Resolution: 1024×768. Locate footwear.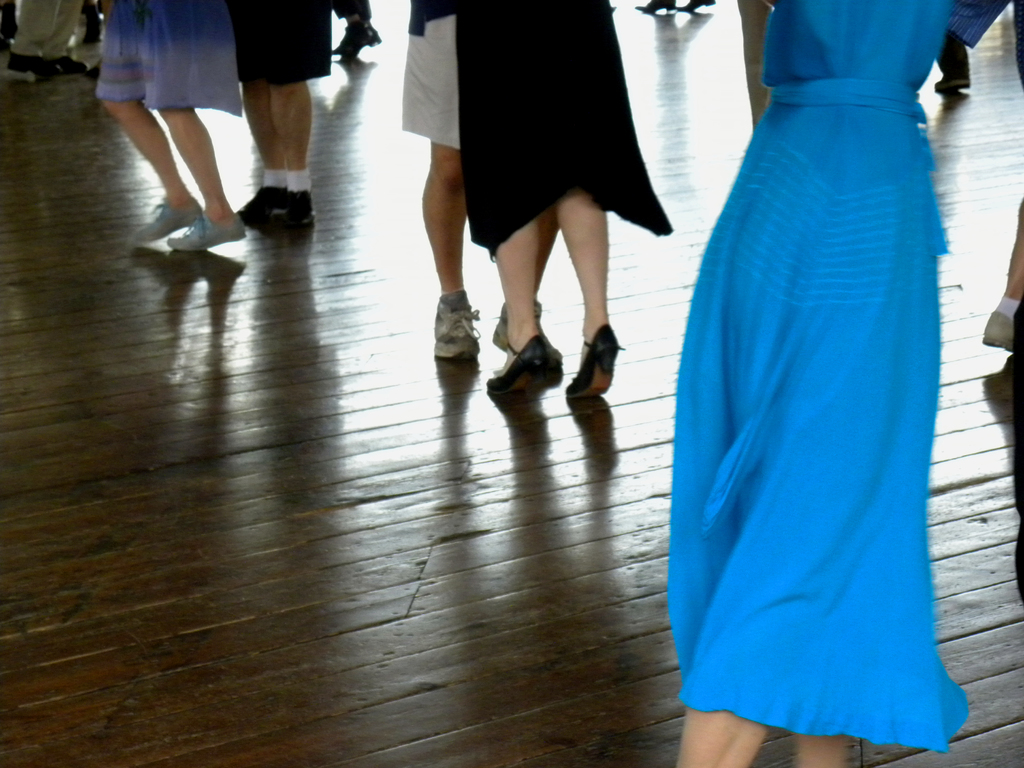
(x1=35, y1=54, x2=88, y2=77).
